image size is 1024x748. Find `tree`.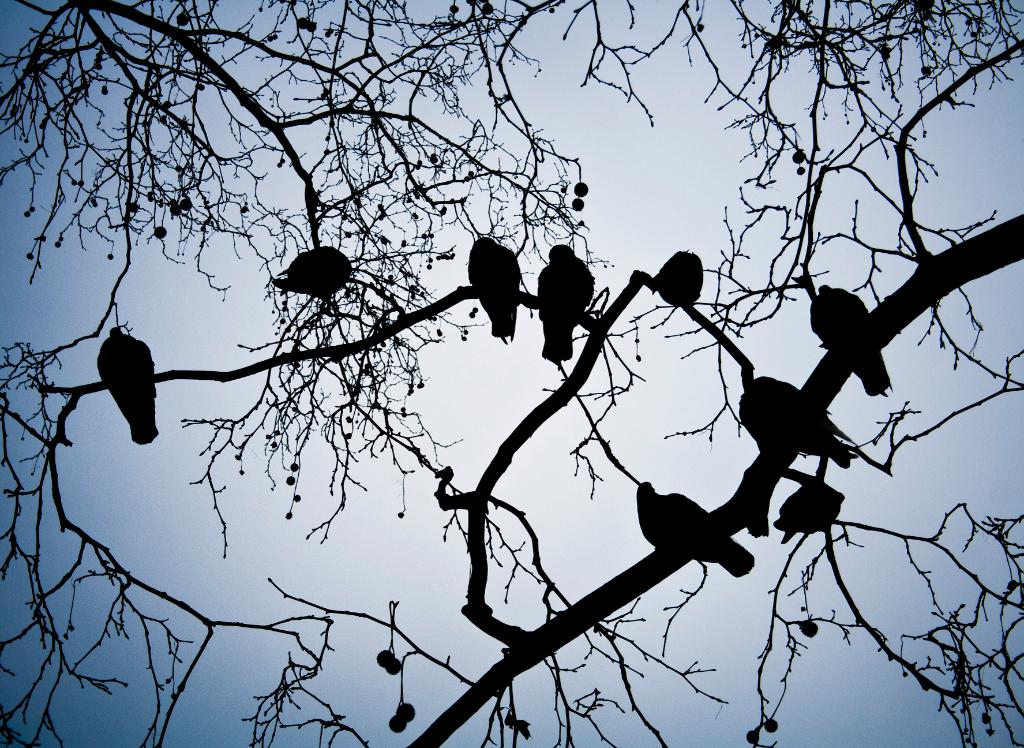
x1=0 y1=0 x2=1023 y2=747.
